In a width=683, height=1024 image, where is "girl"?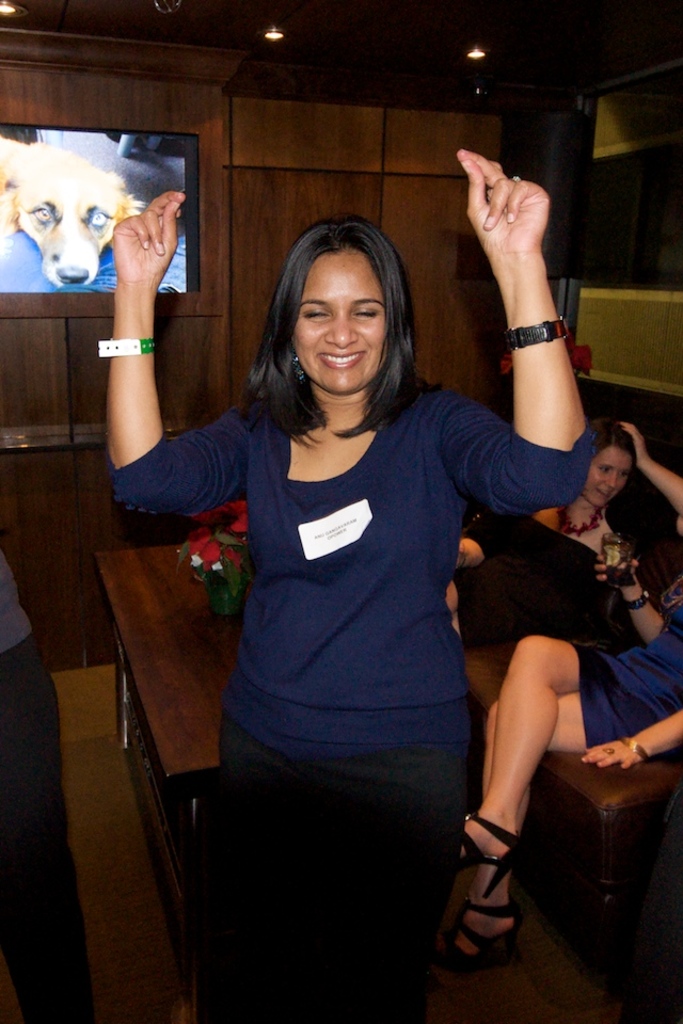
[x1=97, y1=148, x2=597, y2=1023].
